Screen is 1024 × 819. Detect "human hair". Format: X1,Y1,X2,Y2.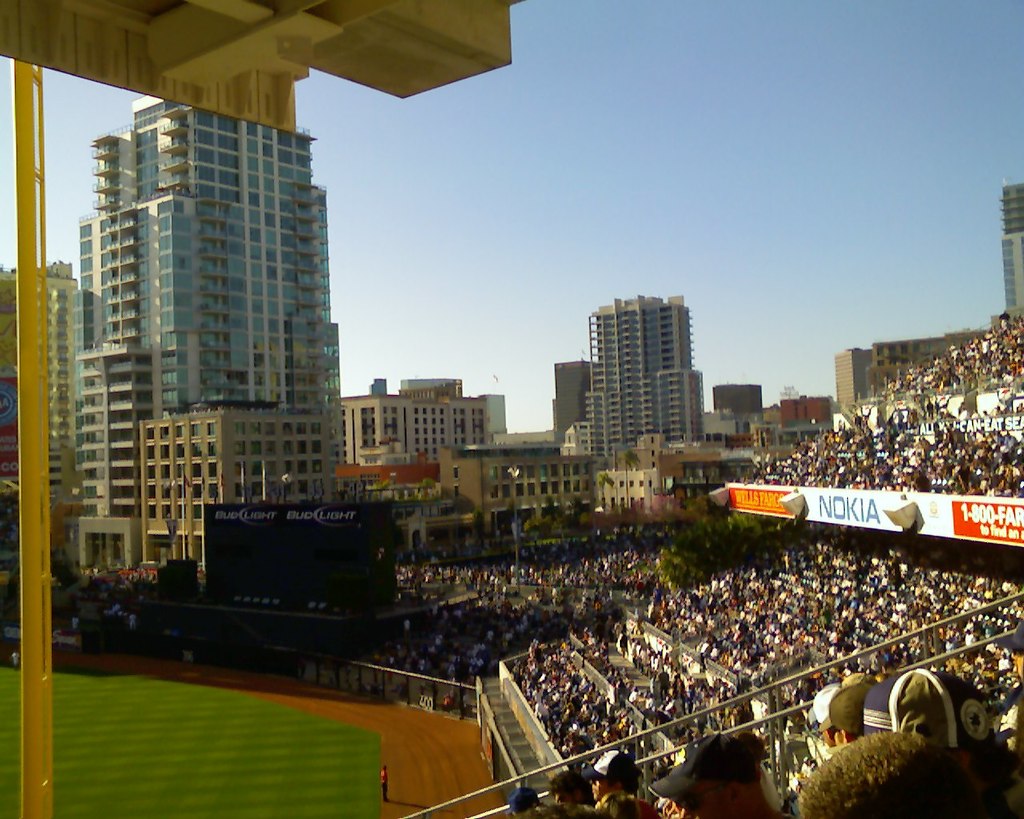
793,727,962,818.
